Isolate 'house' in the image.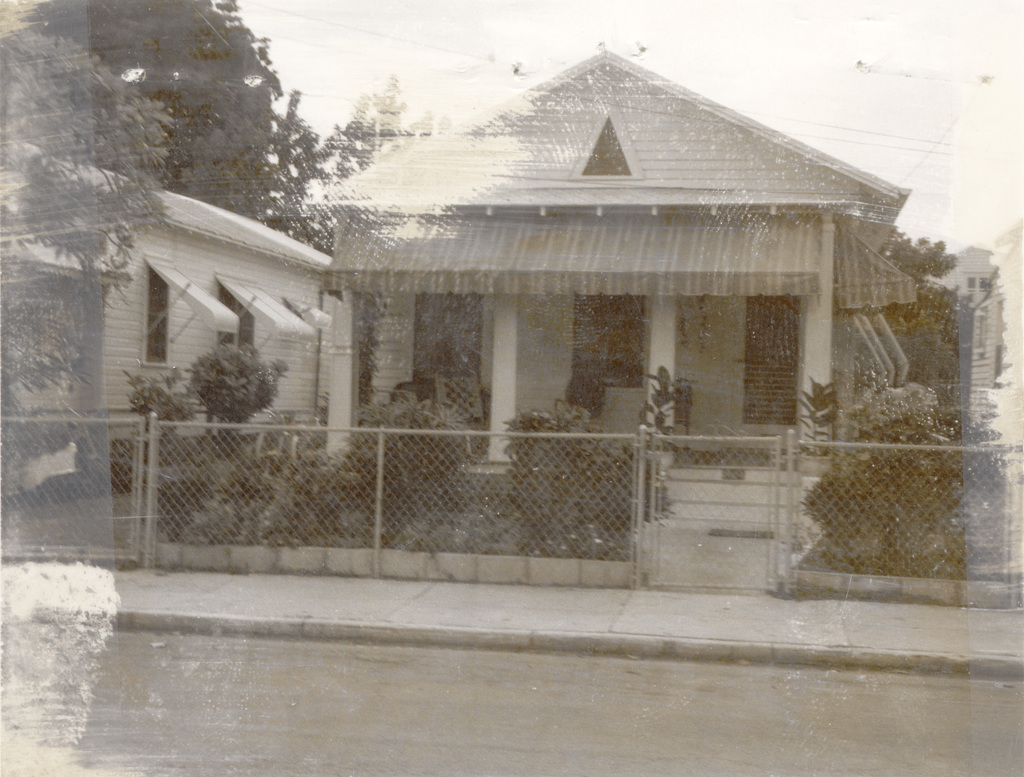
Isolated region: <box>300,45,912,530</box>.
